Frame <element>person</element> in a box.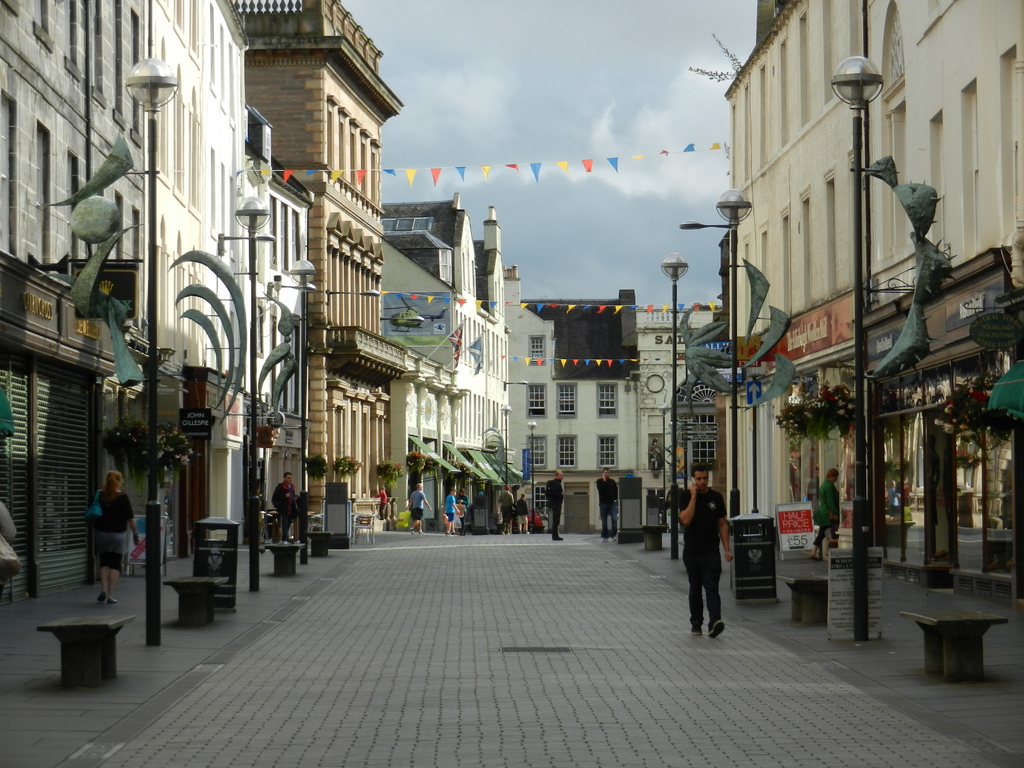
{"x1": 0, "y1": 495, "x2": 22, "y2": 610}.
